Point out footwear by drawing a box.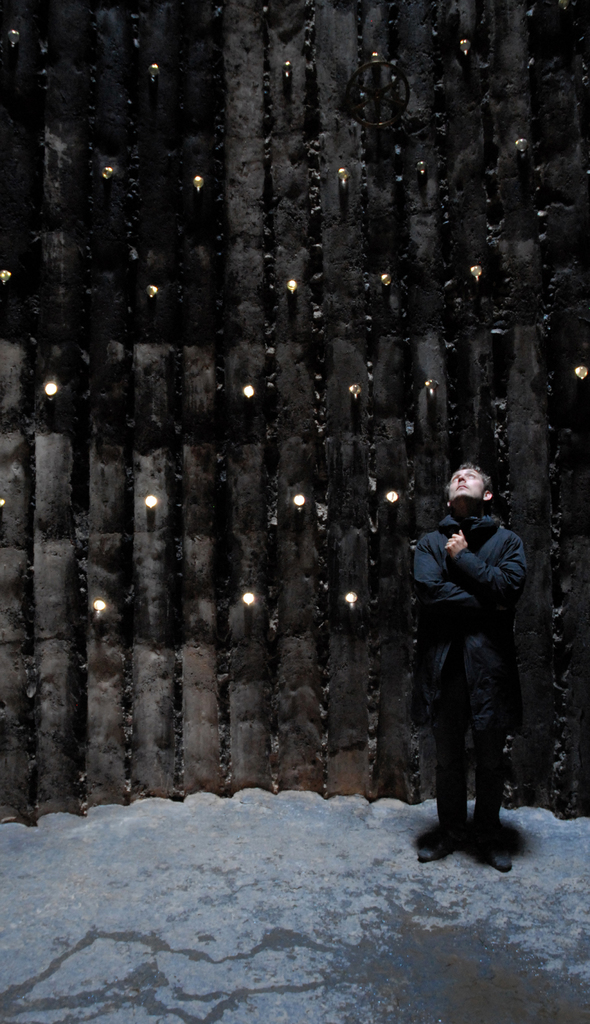
x1=417 y1=831 x2=463 y2=863.
